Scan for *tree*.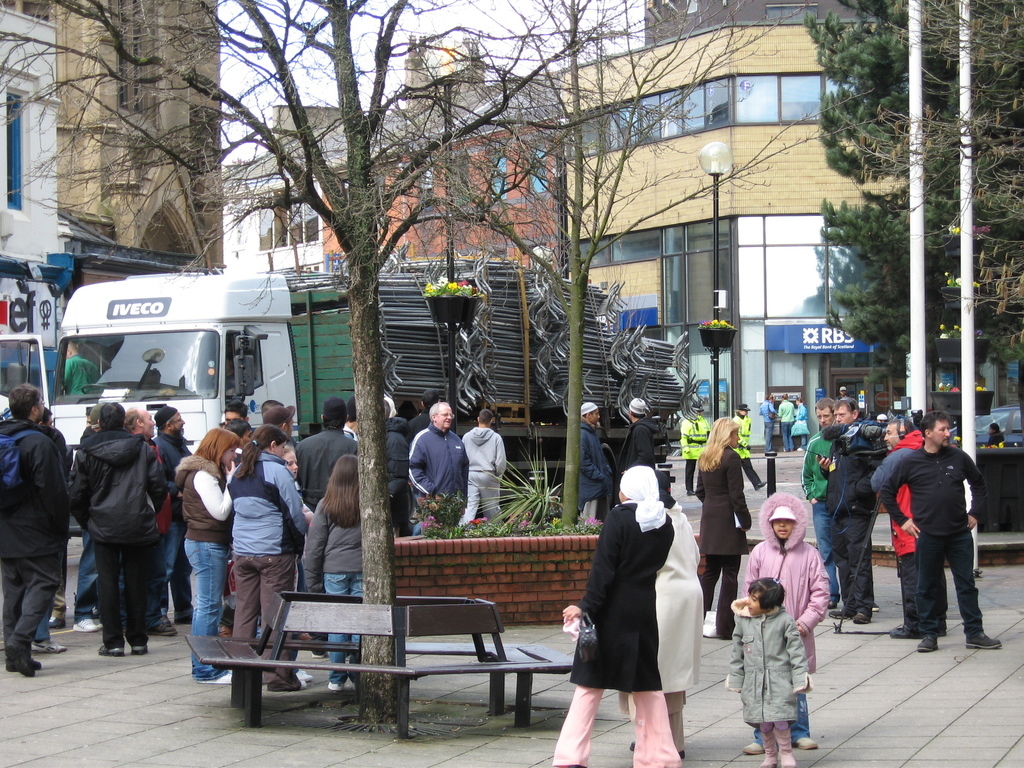
Scan result: pyautogui.locateOnScreen(411, 0, 890, 529).
